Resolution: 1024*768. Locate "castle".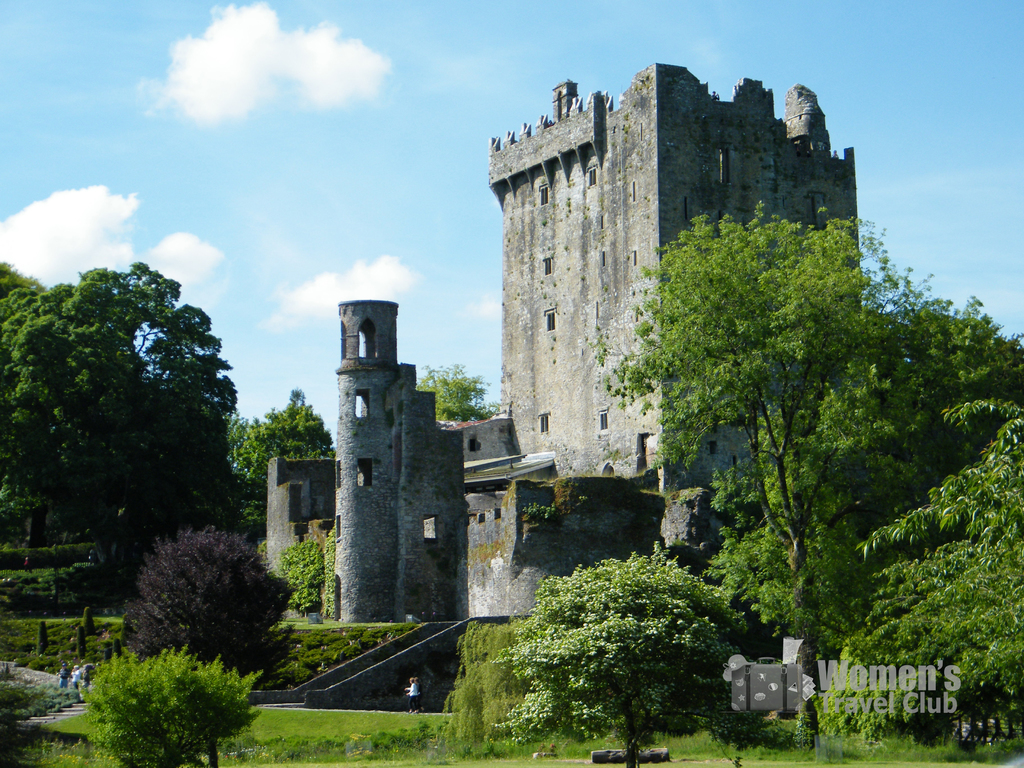
Rect(259, 53, 868, 710).
